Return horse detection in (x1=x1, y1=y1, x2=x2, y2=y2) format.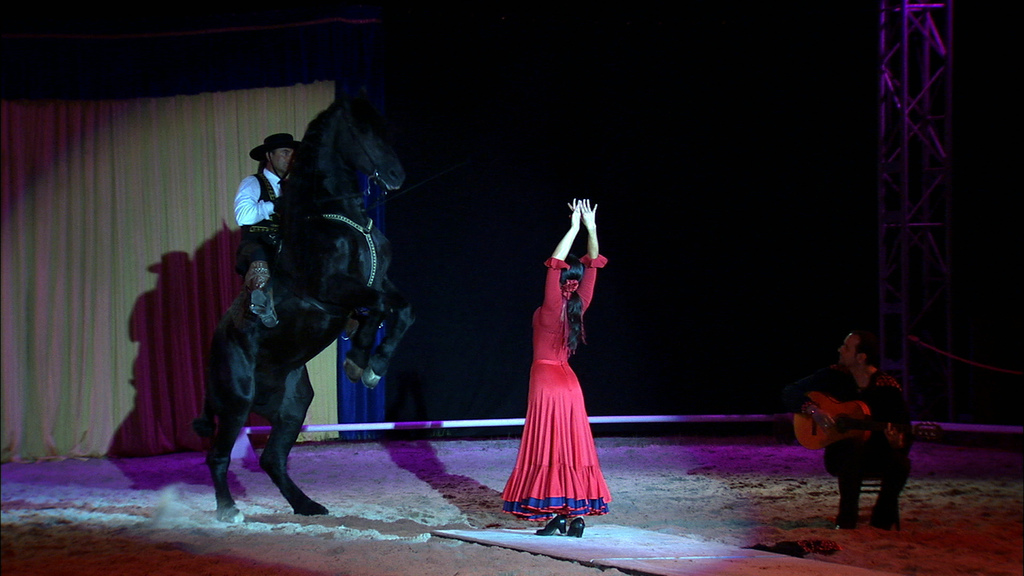
(x1=204, y1=79, x2=416, y2=527).
